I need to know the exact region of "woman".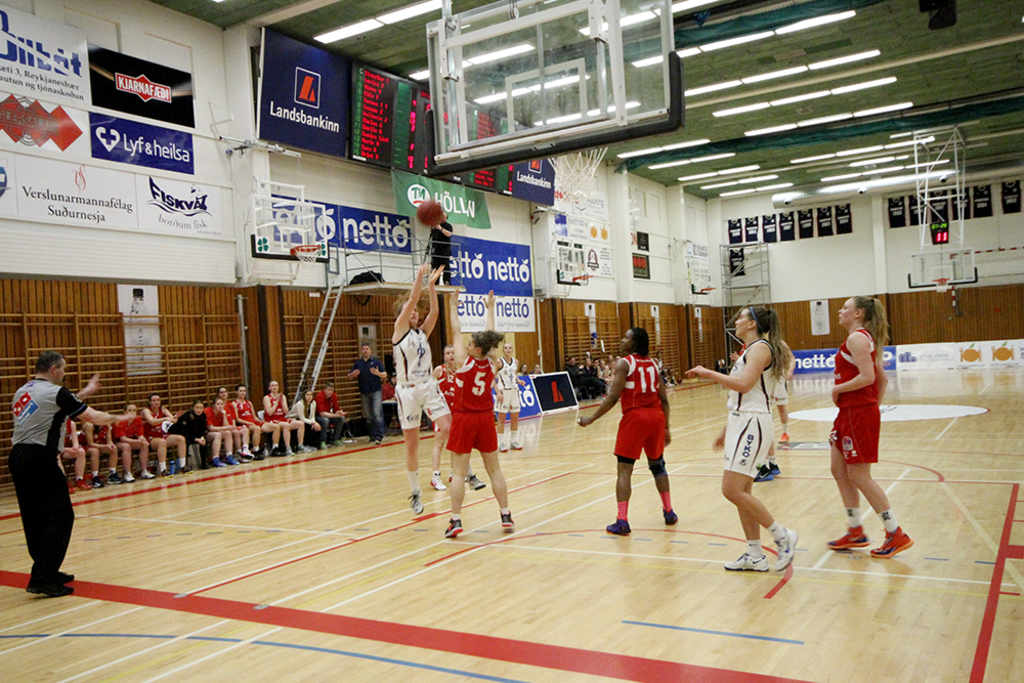
Region: 167, 397, 211, 466.
